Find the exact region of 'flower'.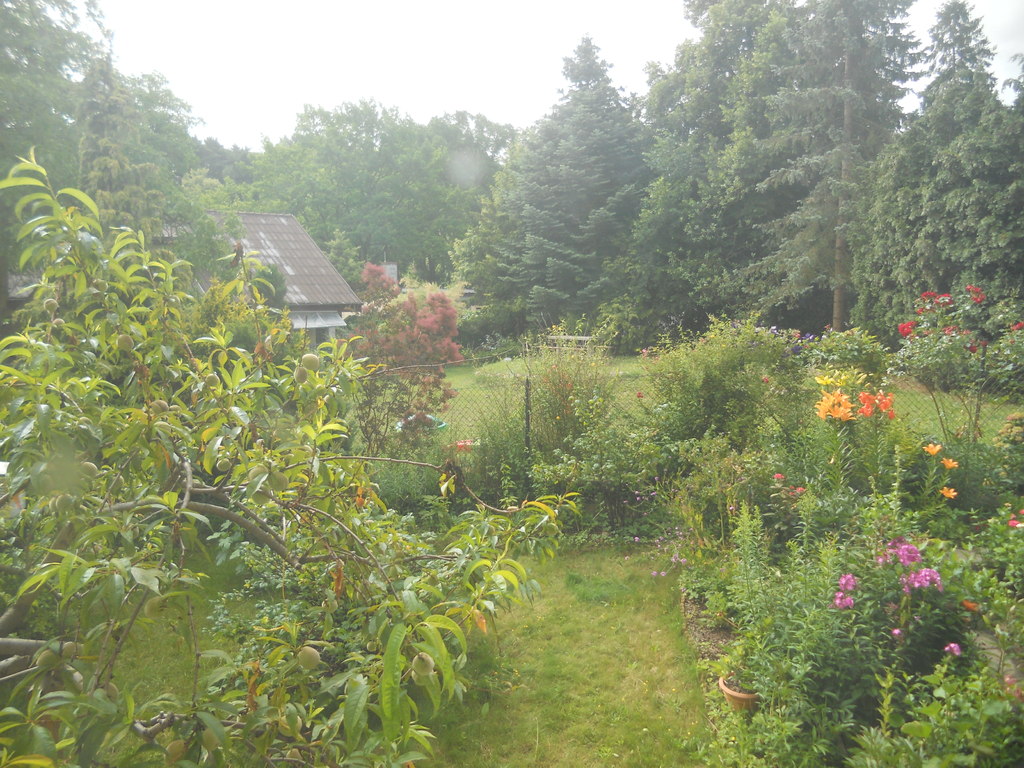
Exact region: bbox(812, 388, 858, 424).
